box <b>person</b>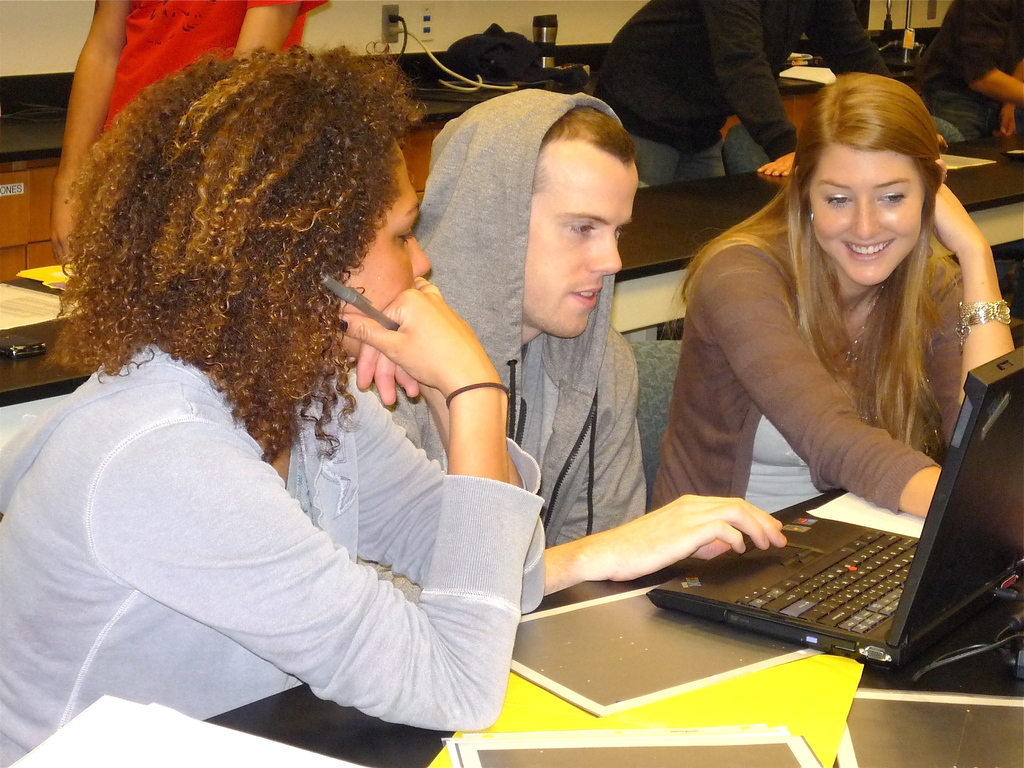
(x1=49, y1=0, x2=323, y2=265)
